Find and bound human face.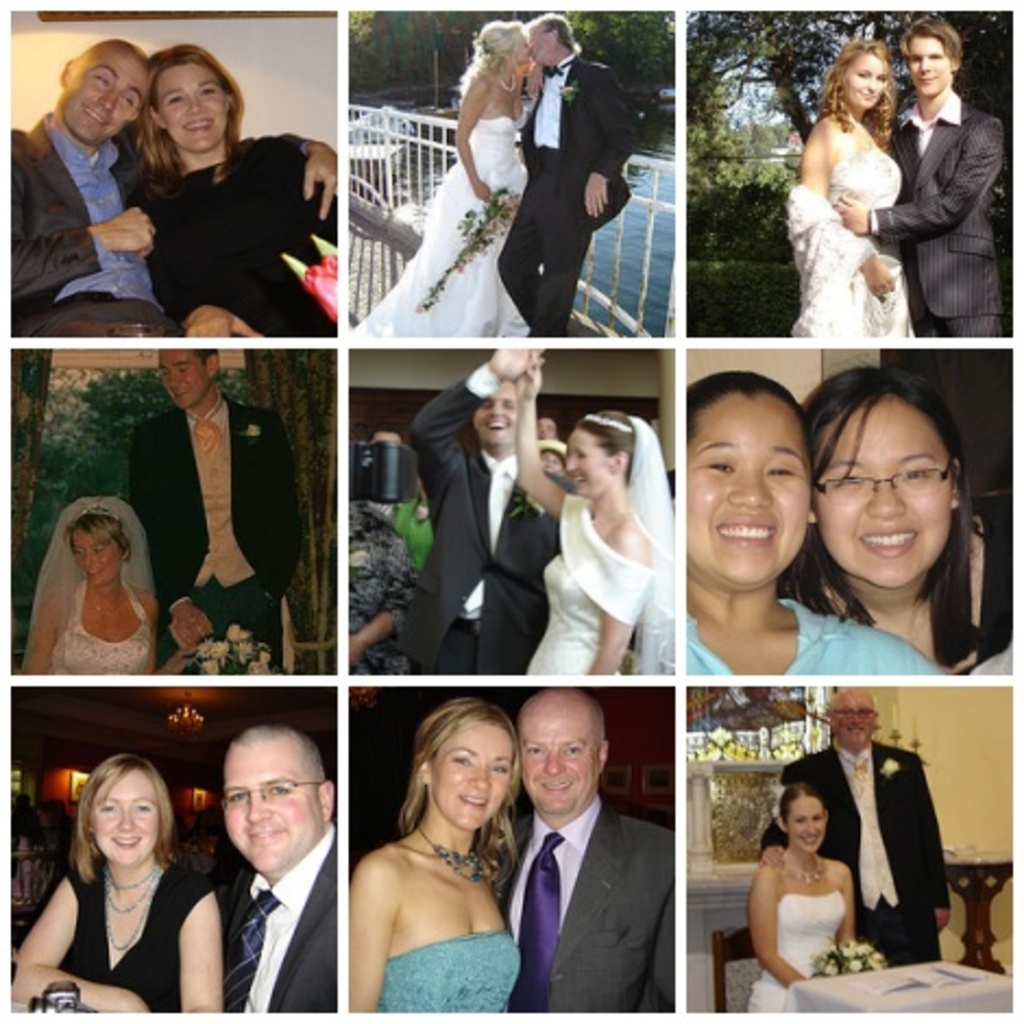
Bound: (72, 529, 120, 588).
